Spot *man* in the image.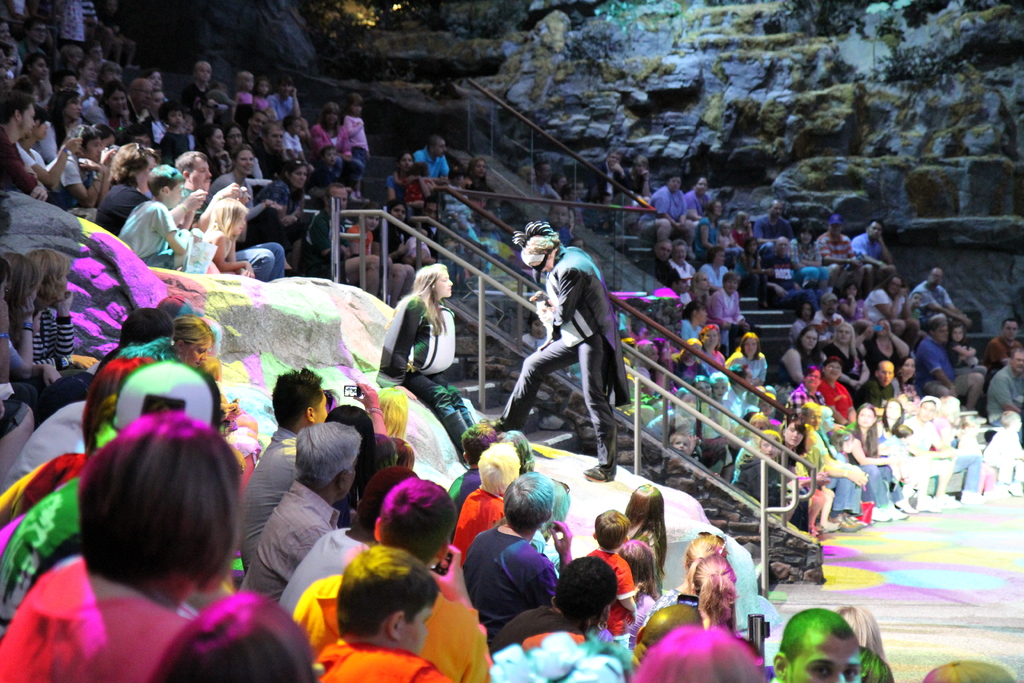
*man* found at l=980, t=343, r=1023, b=448.
